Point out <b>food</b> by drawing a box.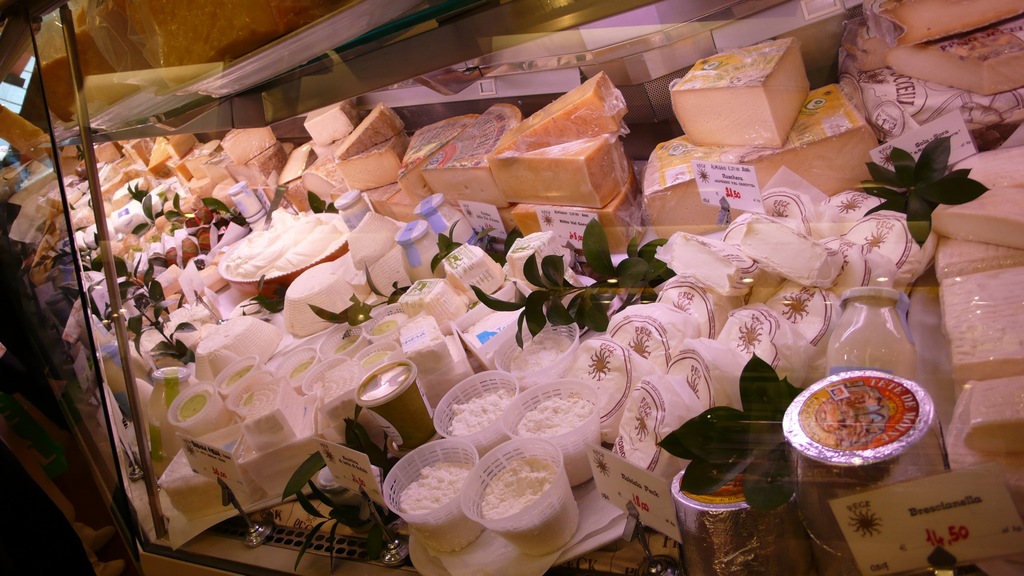
[left=276, top=144, right=318, bottom=209].
